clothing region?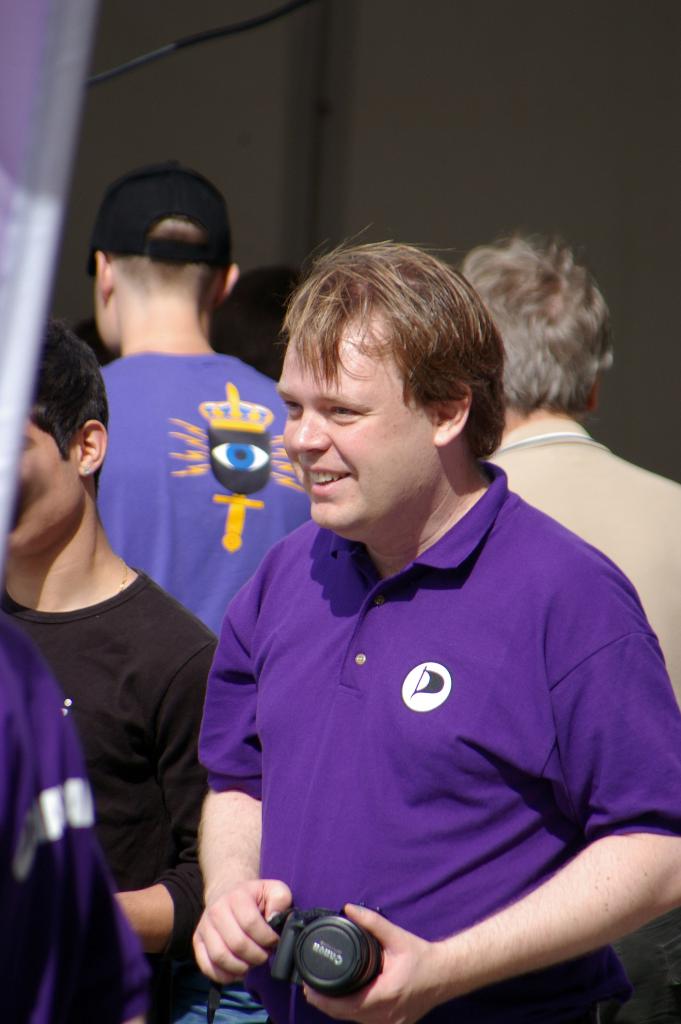
188, 462, 654, 1016
